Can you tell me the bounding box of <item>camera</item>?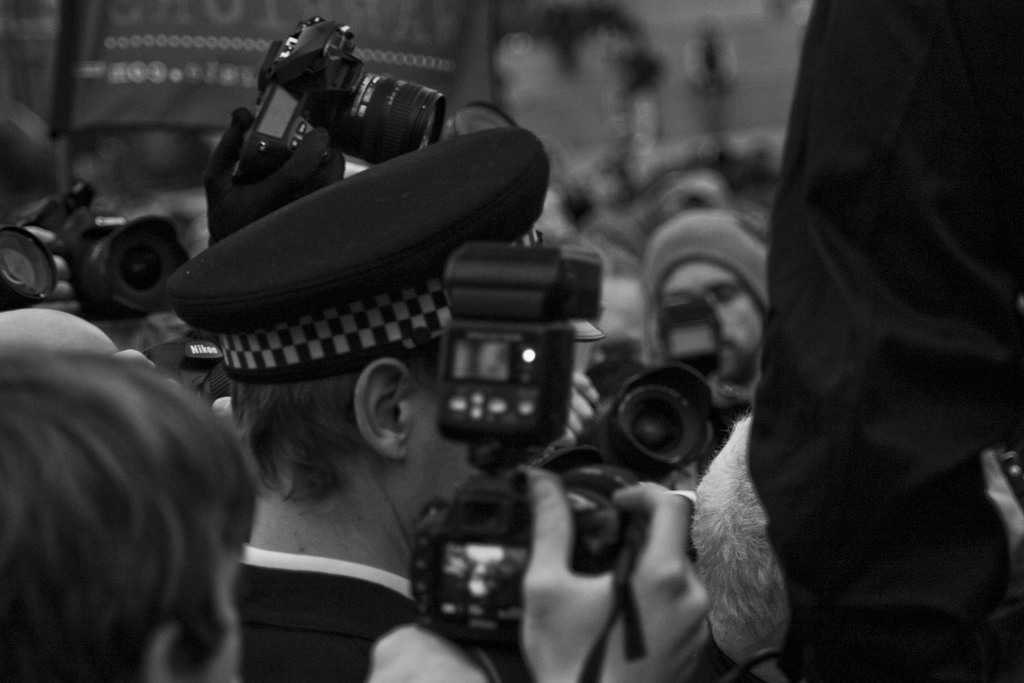
x1=435, y1=95, x2=518, y2=140.
